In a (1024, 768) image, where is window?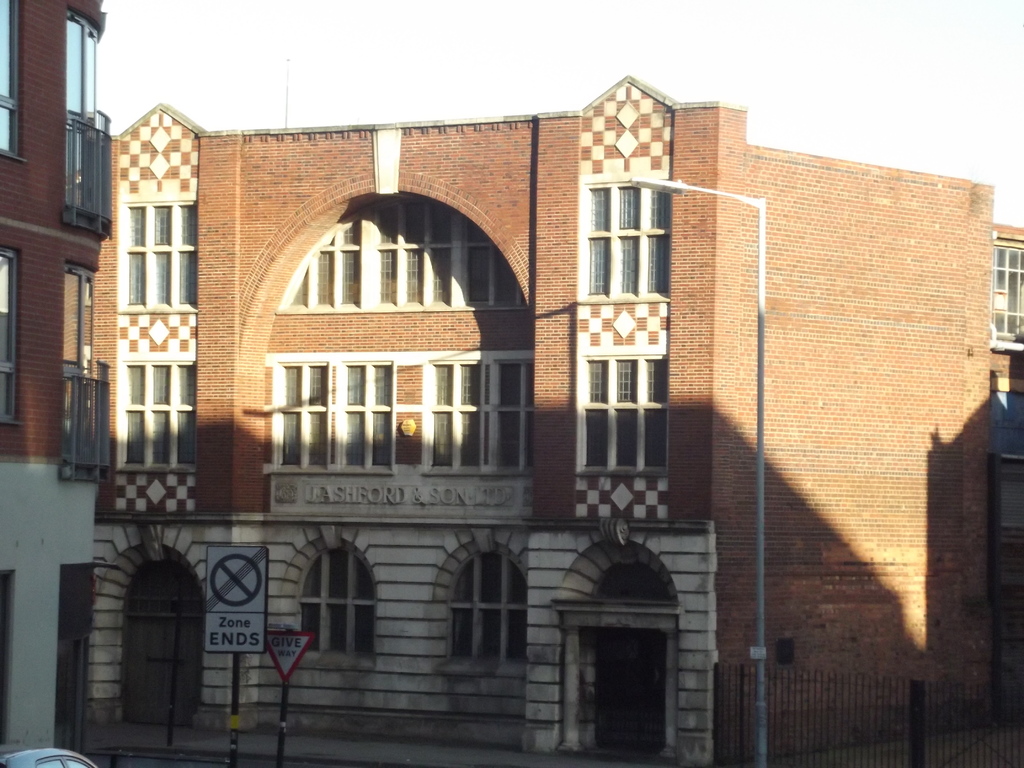
bbox=[243, 185, 536, 497].
